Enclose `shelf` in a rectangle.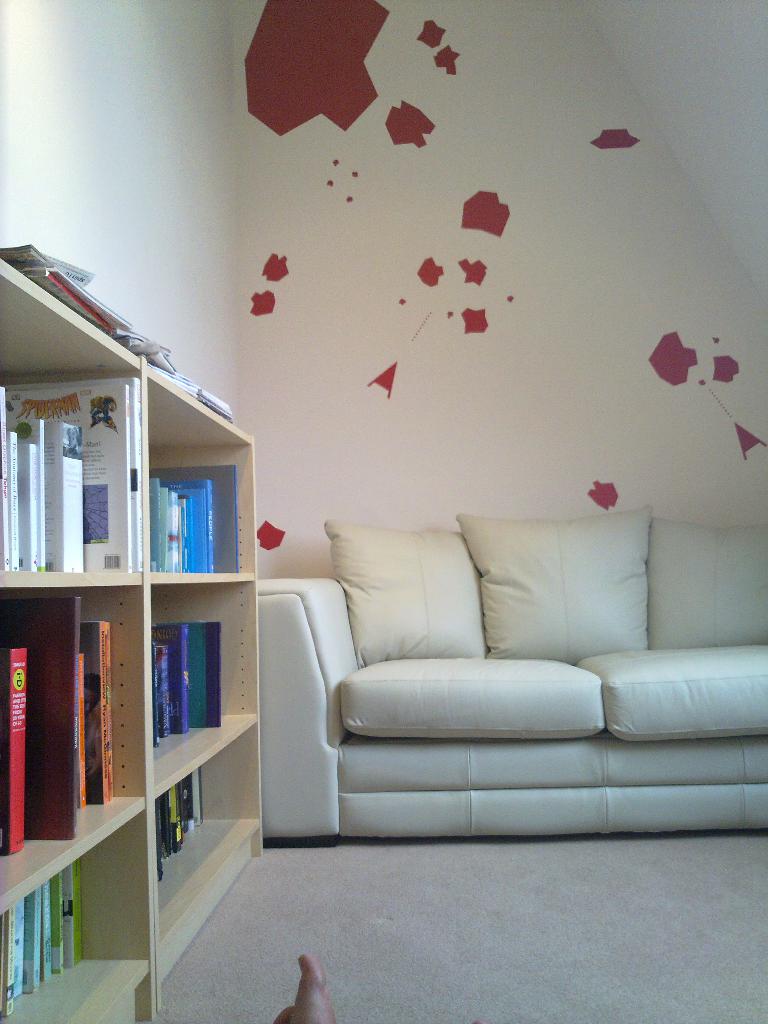
select_region(148, 582, 255, 773).
